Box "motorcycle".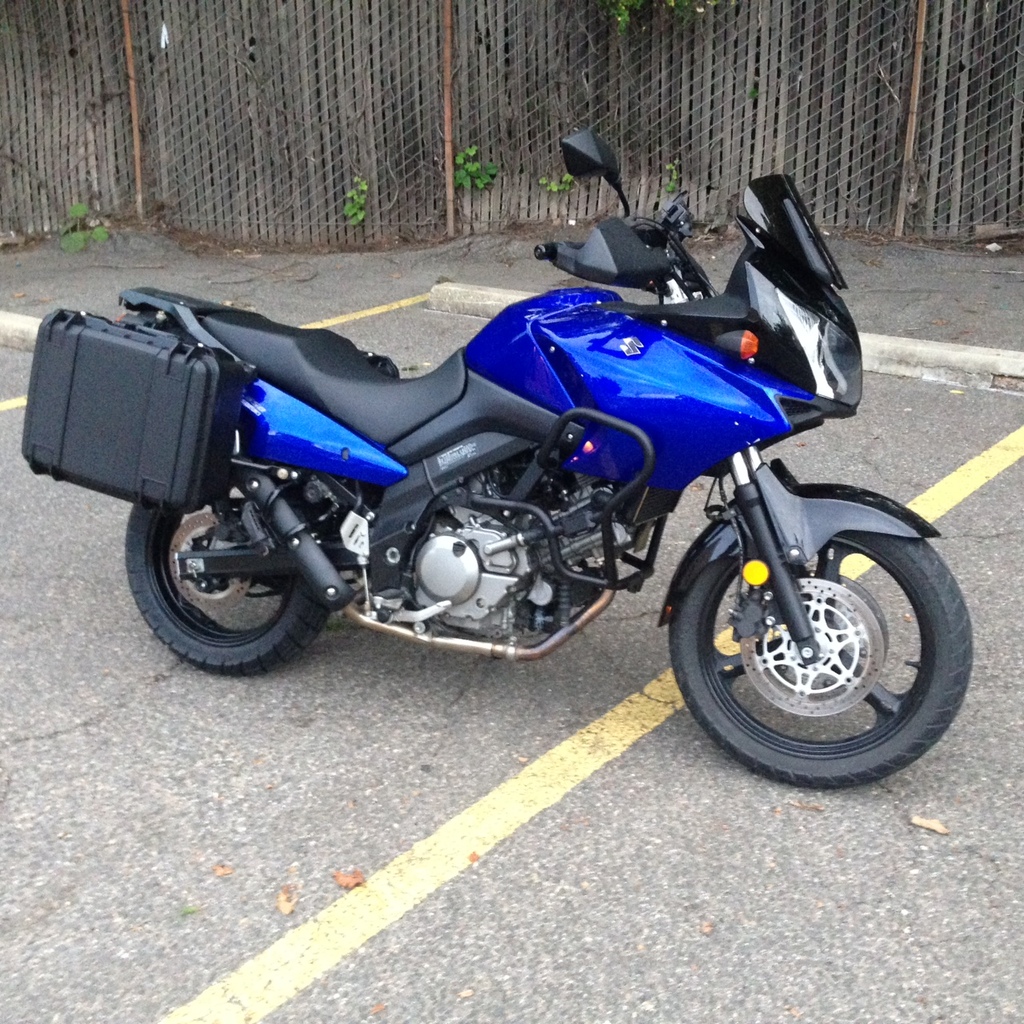
left=202, top=257, right=941, bottom=773.
